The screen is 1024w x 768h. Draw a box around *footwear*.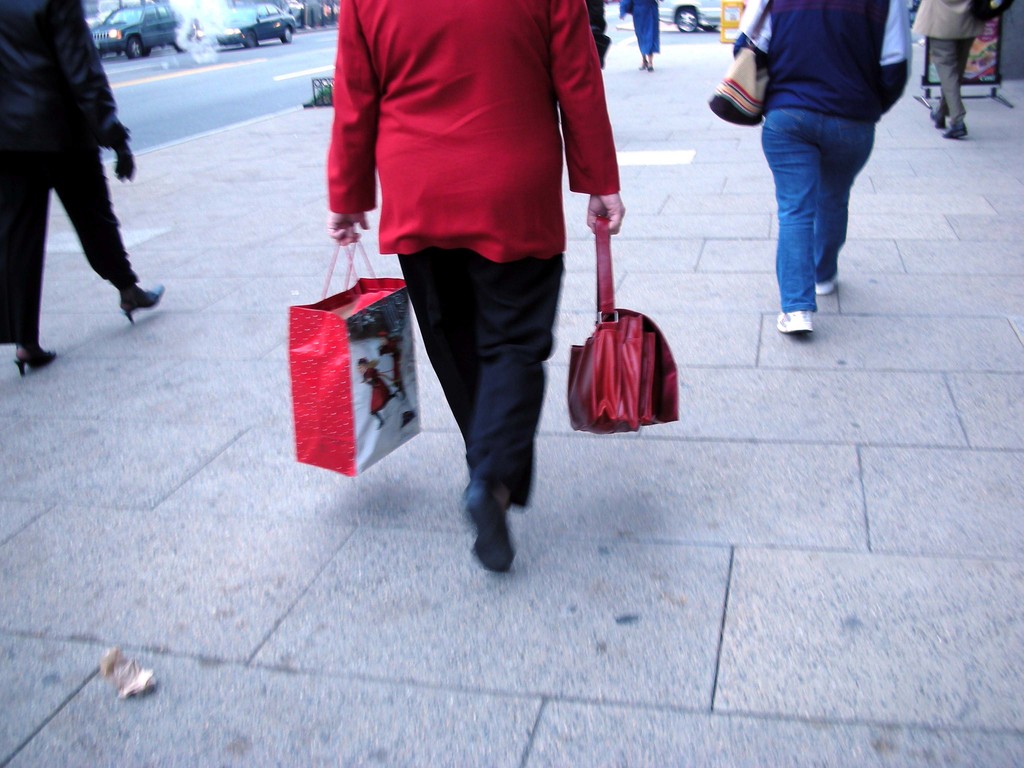
region(12, 344, 57, 376).
